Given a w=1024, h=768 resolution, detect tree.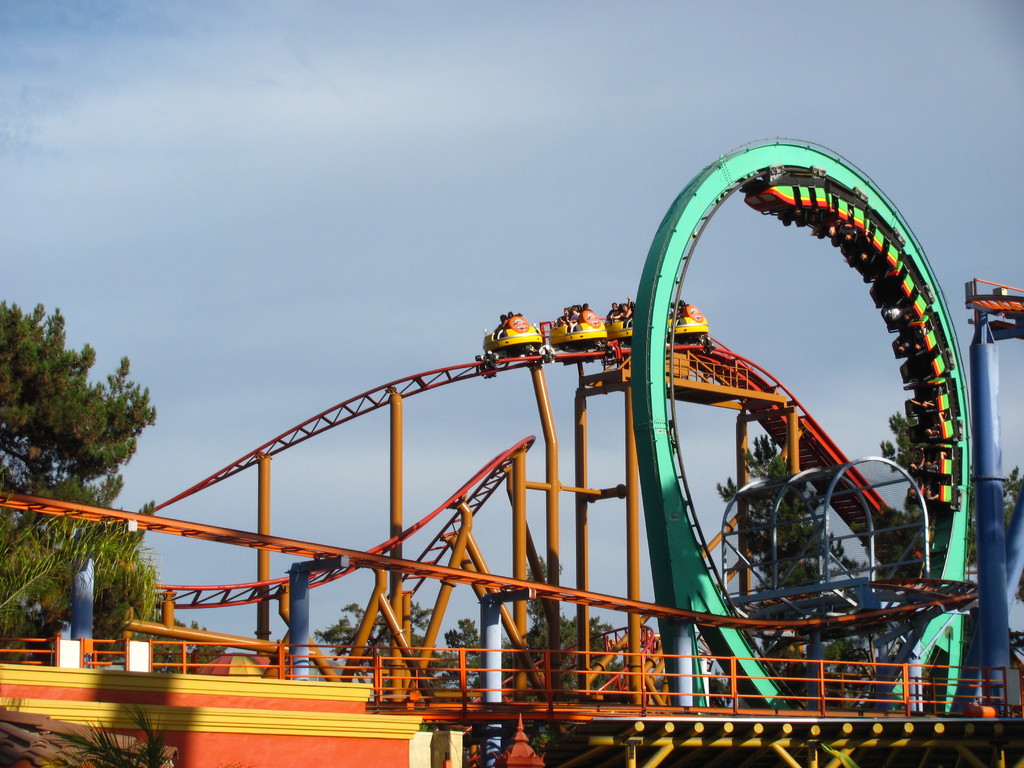
[x1=715, y1=424, x2=820, y2=598].
